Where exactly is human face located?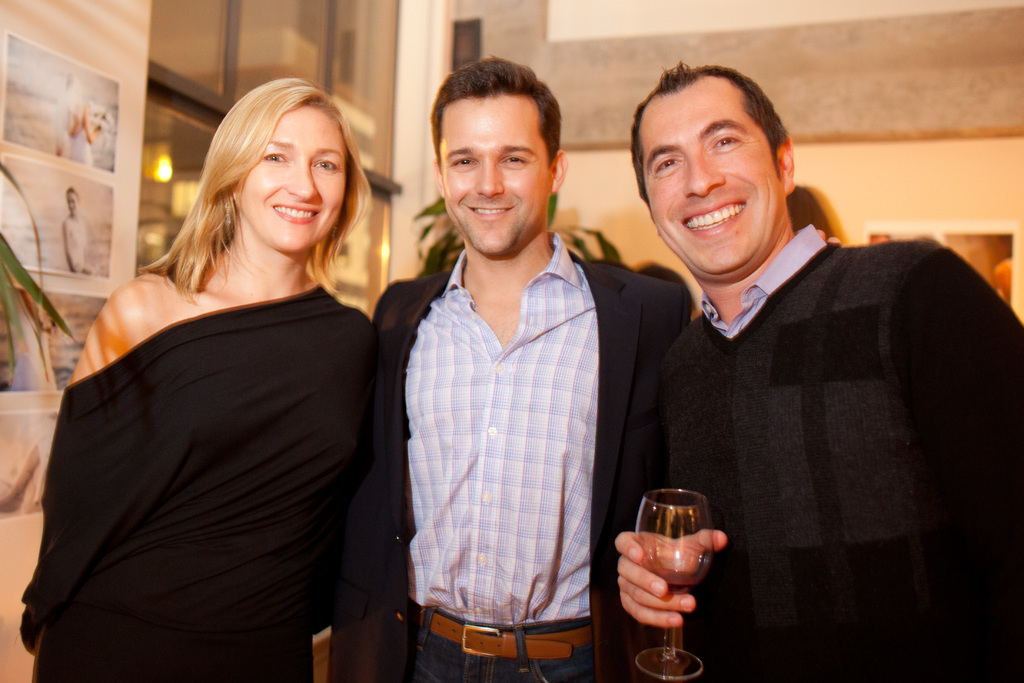
Its bounding box is 64, 190, 79, 217.
